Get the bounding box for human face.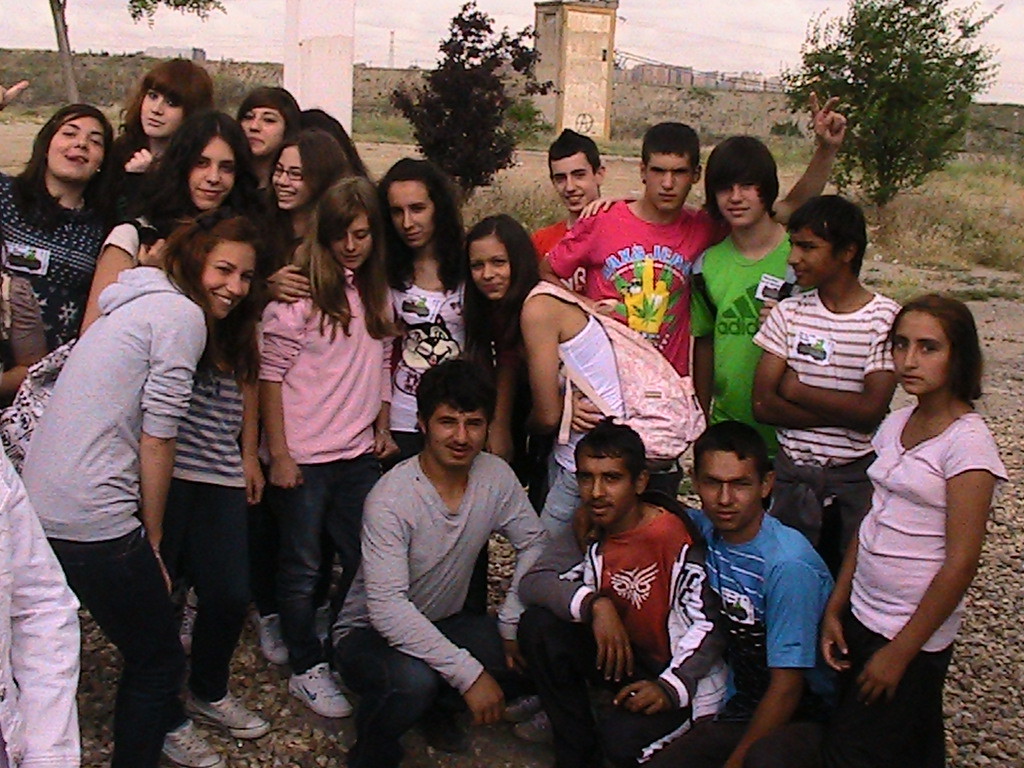
{"x1": 241, "y1": 102, "x2": 284, "y2": 156}.
